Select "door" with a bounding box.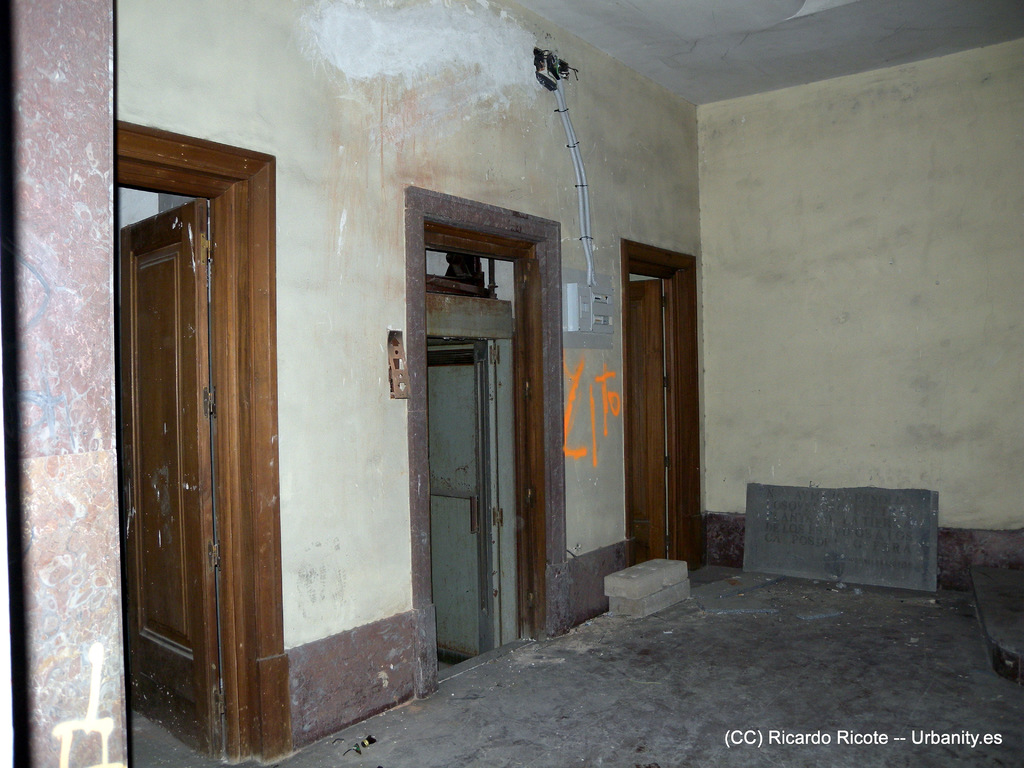
region(116, 192, 227, 758).
